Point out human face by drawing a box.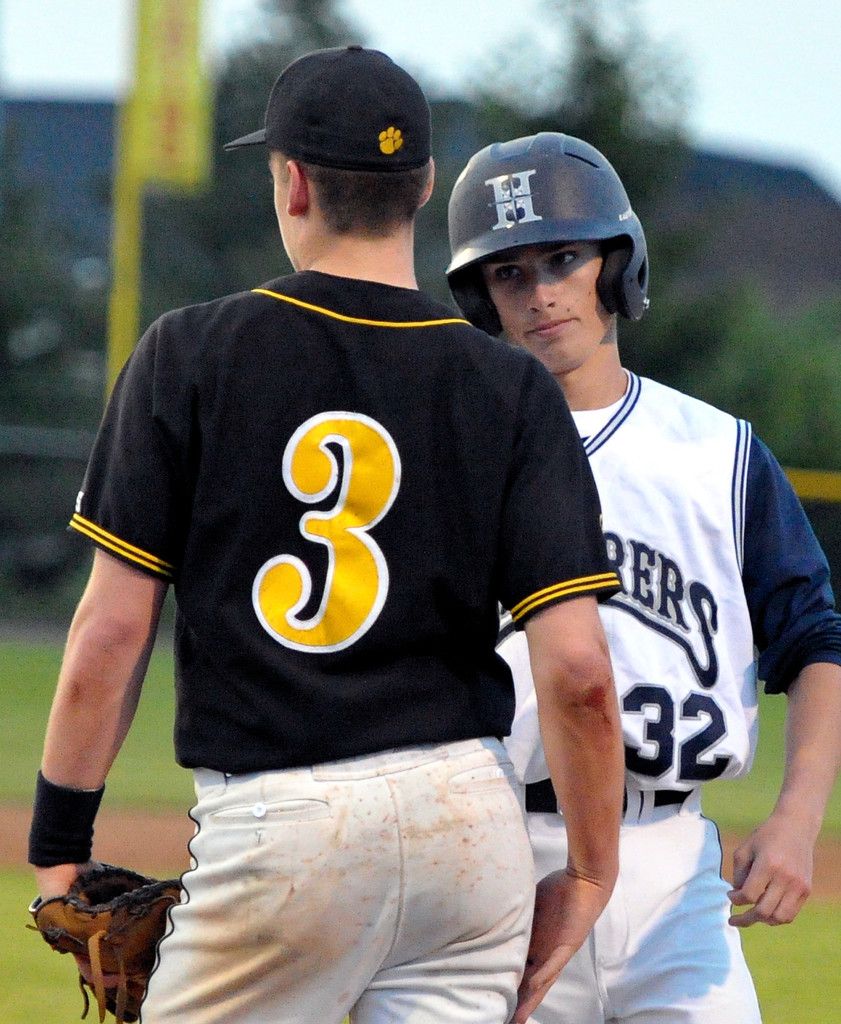
x1=483, y1=246, x2=612, y2=376.
